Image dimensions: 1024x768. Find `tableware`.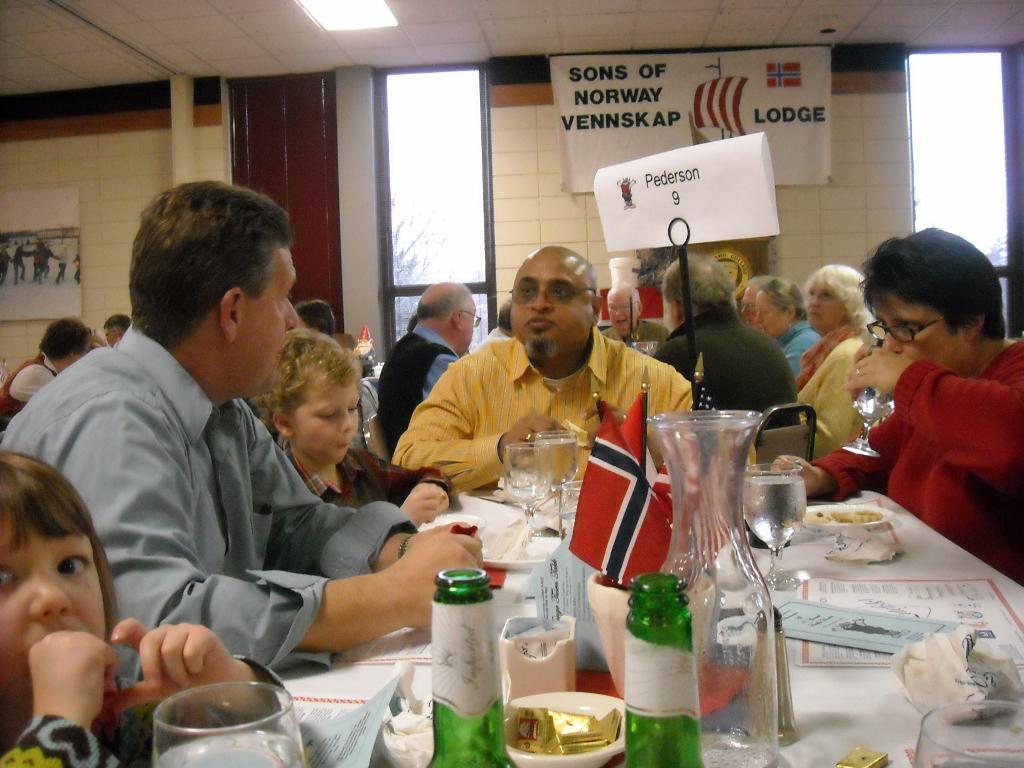
(835, 346, 907, 463).
